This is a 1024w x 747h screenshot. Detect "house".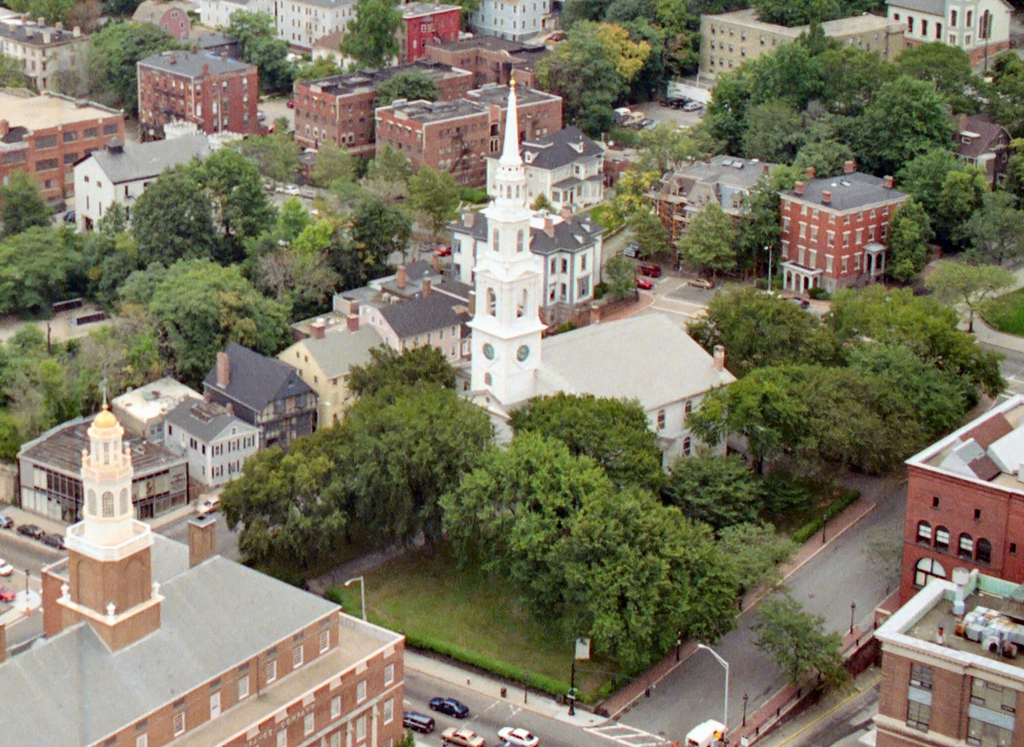
x1=479, y1=77, x2=553, y2=143.
